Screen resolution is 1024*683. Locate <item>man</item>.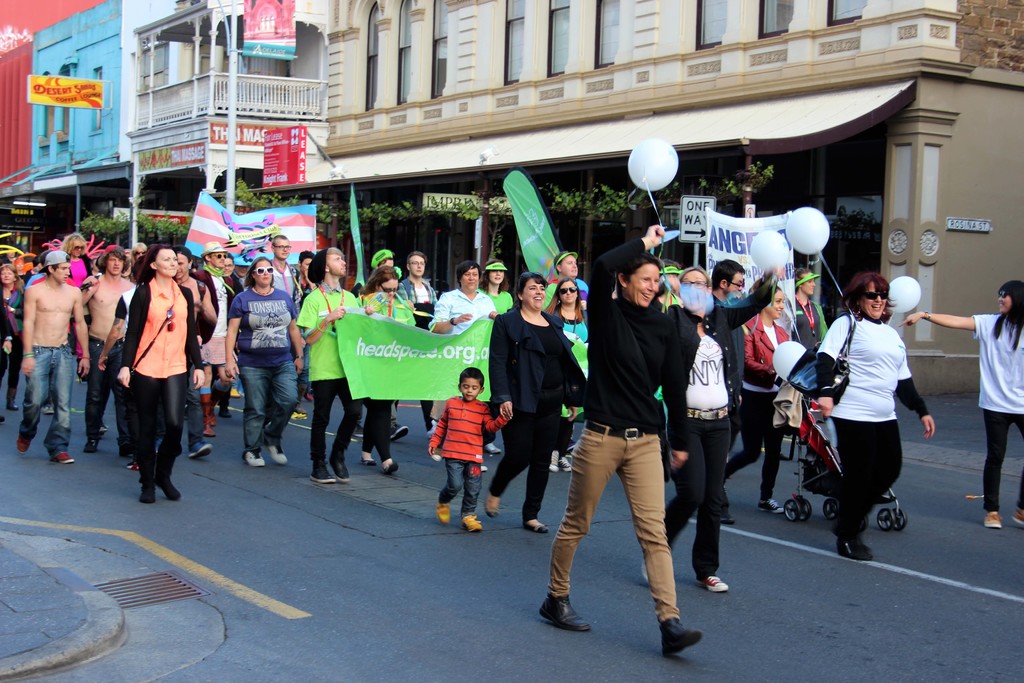
295, 246, 375, 482.
